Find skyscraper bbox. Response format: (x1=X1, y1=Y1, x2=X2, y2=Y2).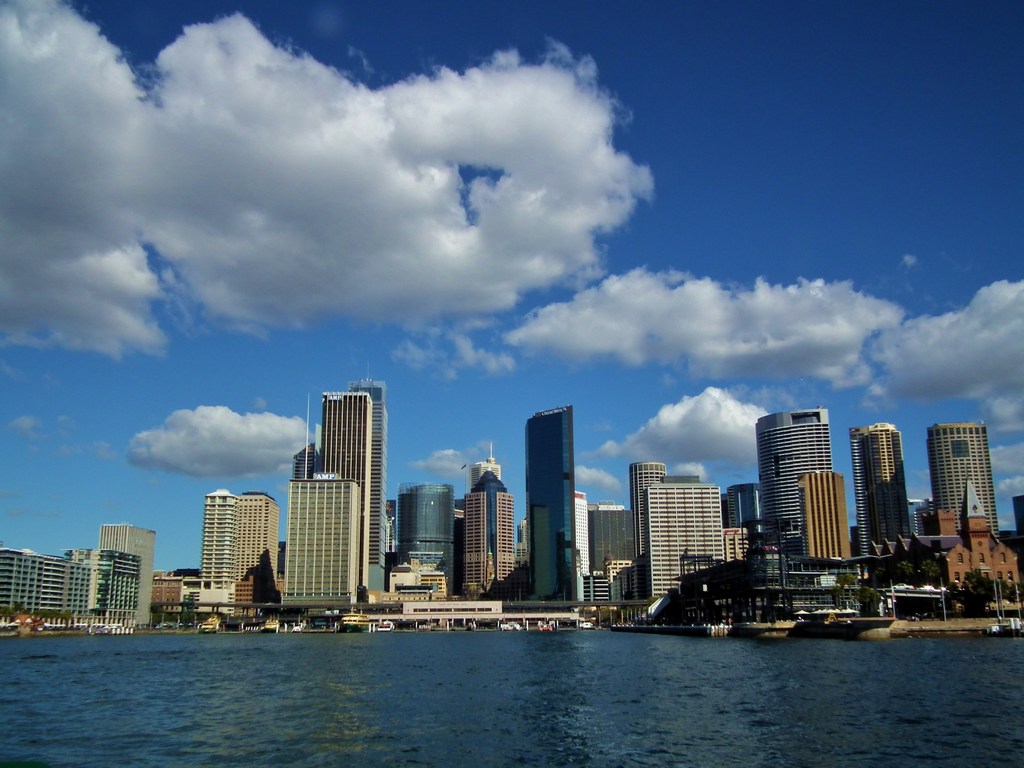
(x1=746, y1=397, x2=866, y2=577).
